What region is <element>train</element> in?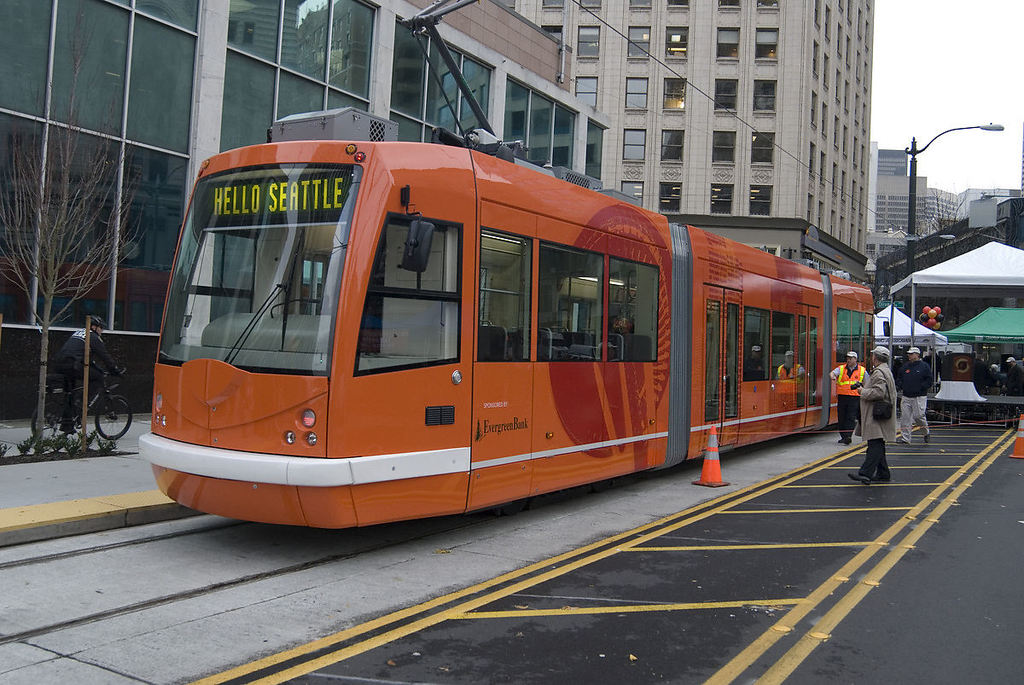
bbox(141, 0, 872, 529).
